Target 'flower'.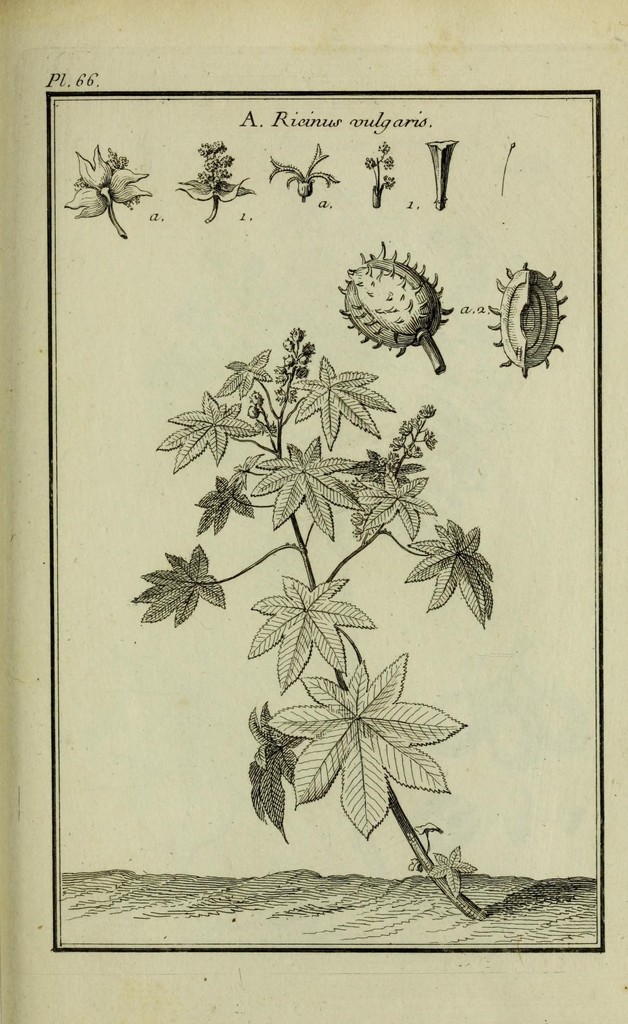
Target region: (398,524,499,627).
